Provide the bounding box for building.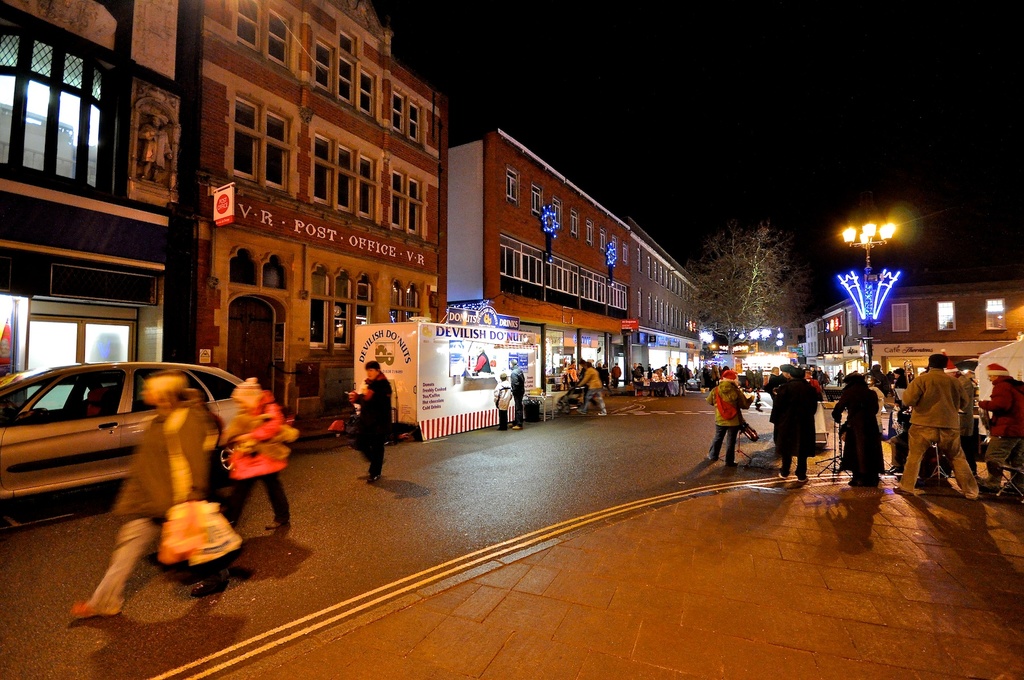
bbox=(796, 285, 1023, 407).
